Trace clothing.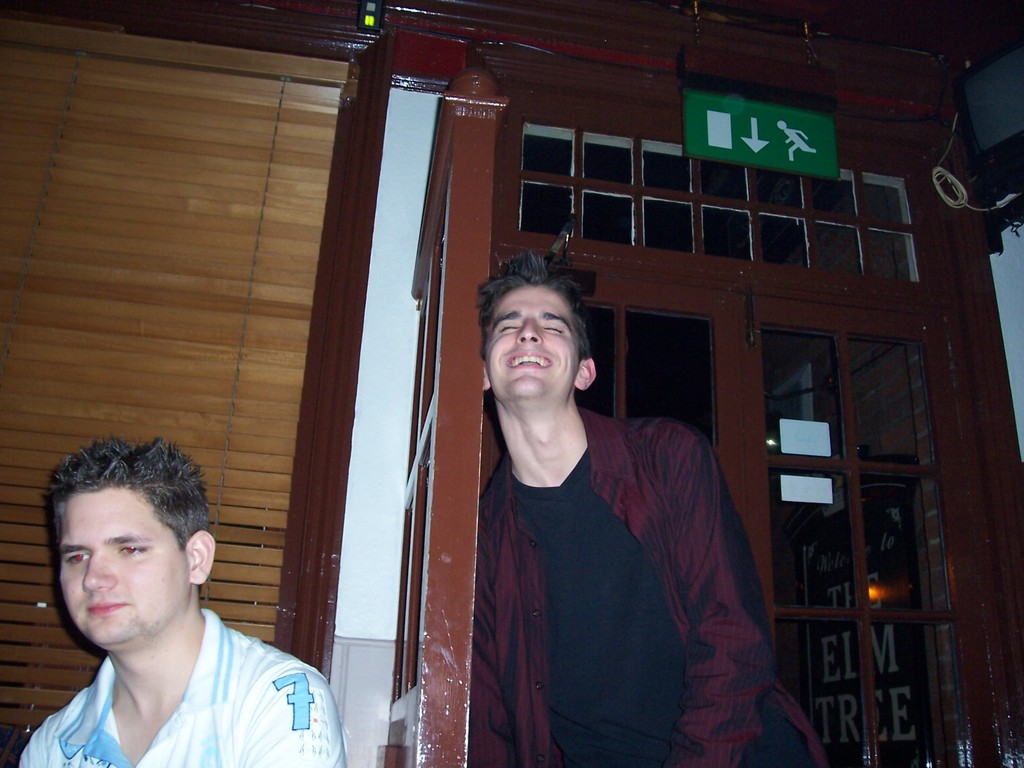
Traced to {"x1": 15, "y1": 611, "x2": 346, "y2": 767}.
